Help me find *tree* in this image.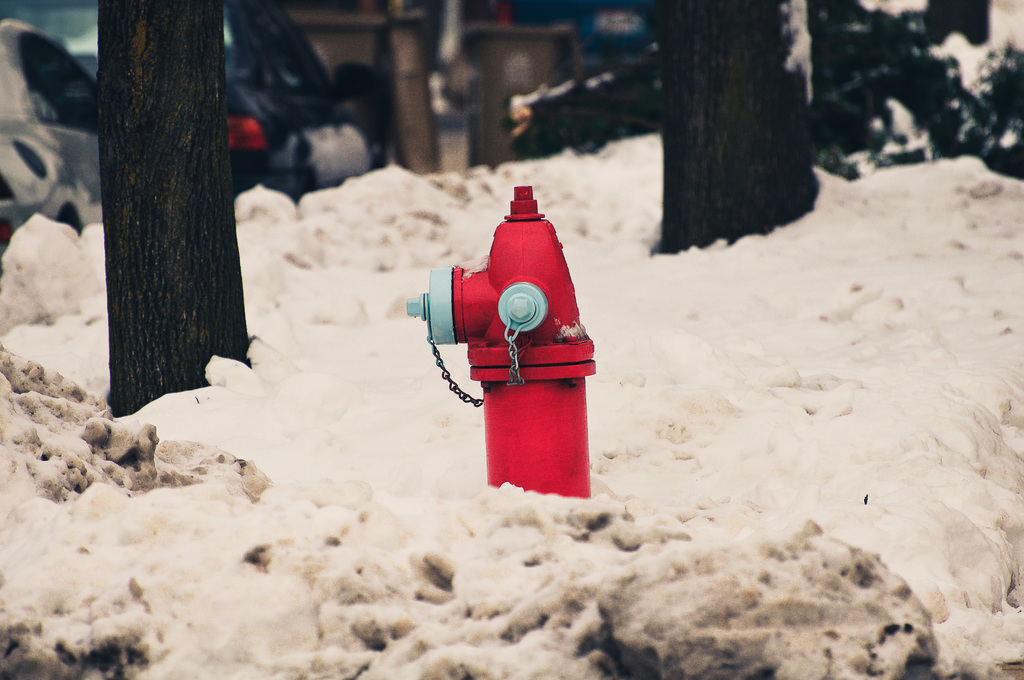
Found it: region(92, 0, 262, 421).
